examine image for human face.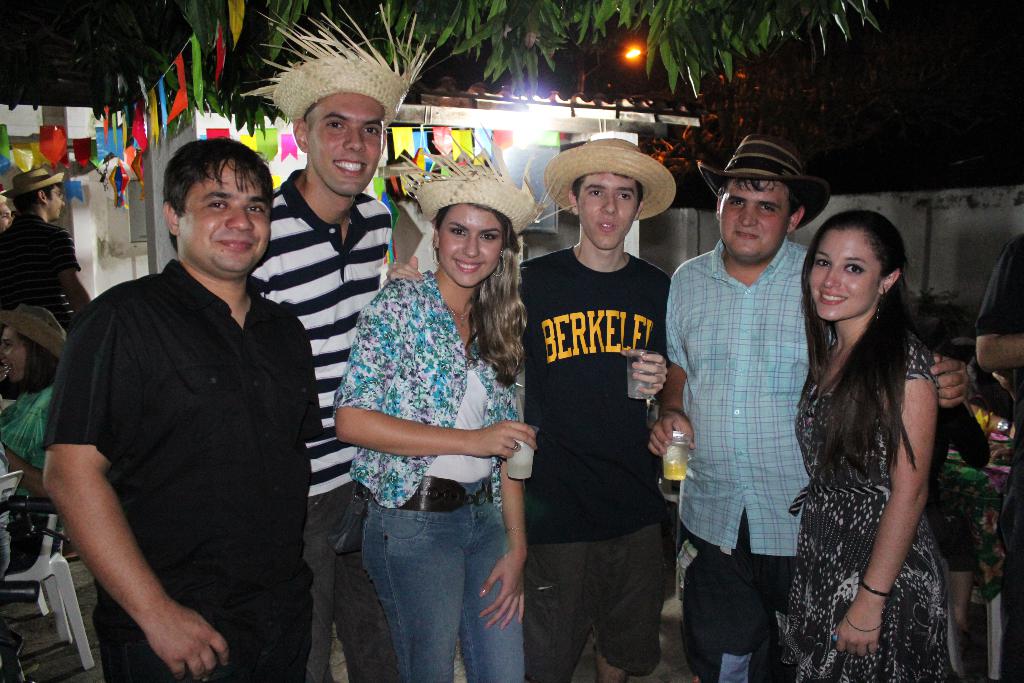
Examination result: [left=720, top=179, right=788, bottom=259].
